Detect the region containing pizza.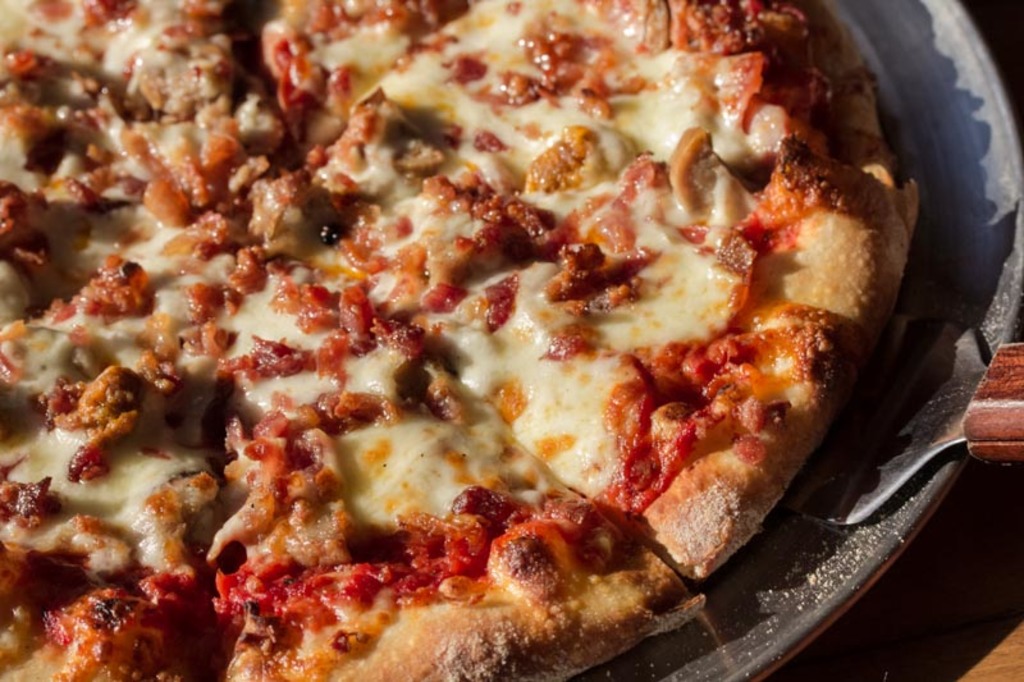
[x1=24, y1=0, x2=954, y2=676].
